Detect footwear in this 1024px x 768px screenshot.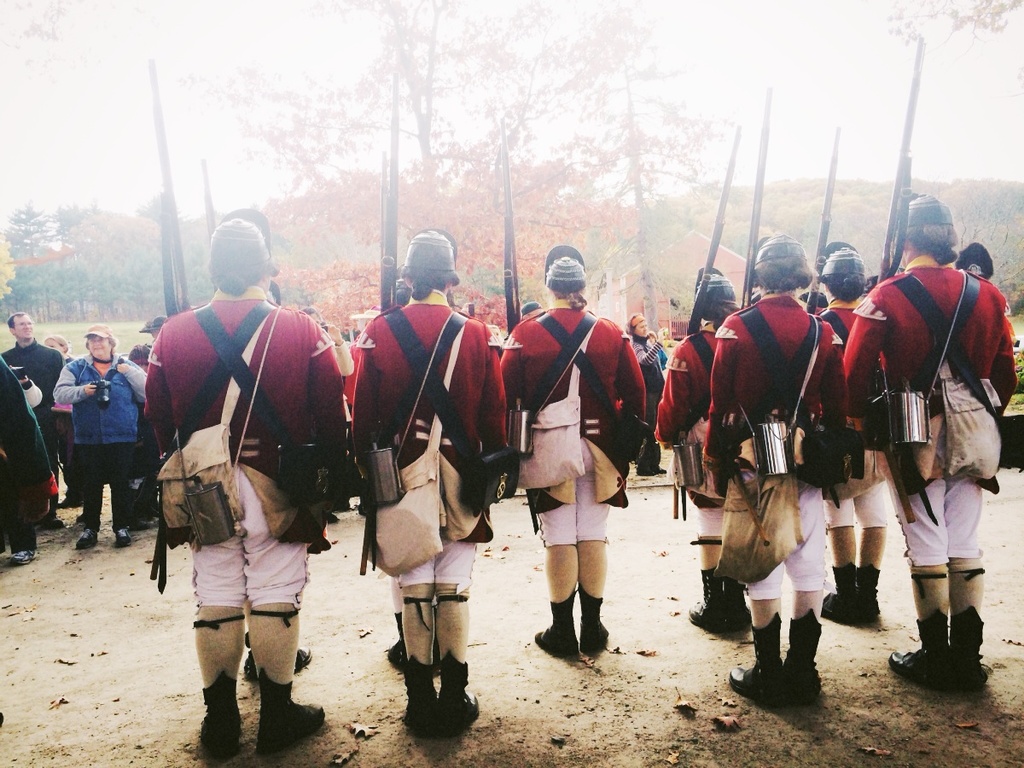
Detection: detection(8, 550, 38, 565).
